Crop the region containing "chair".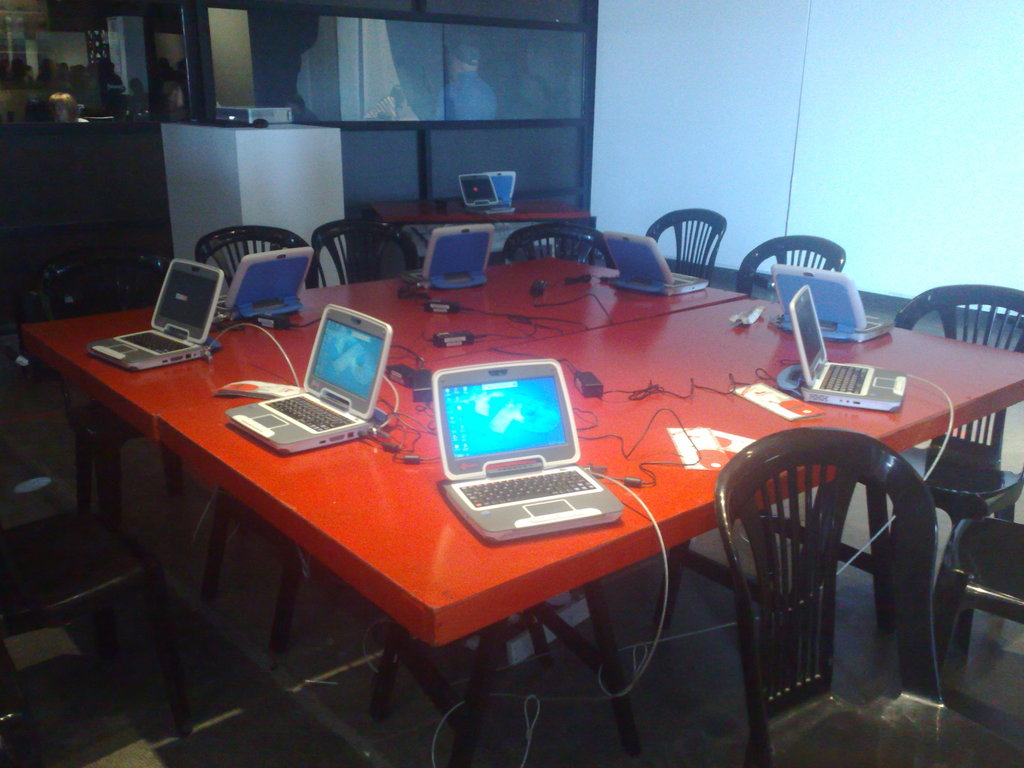
Crop region: [left=708, top=430, right=1023, bottom=767].
